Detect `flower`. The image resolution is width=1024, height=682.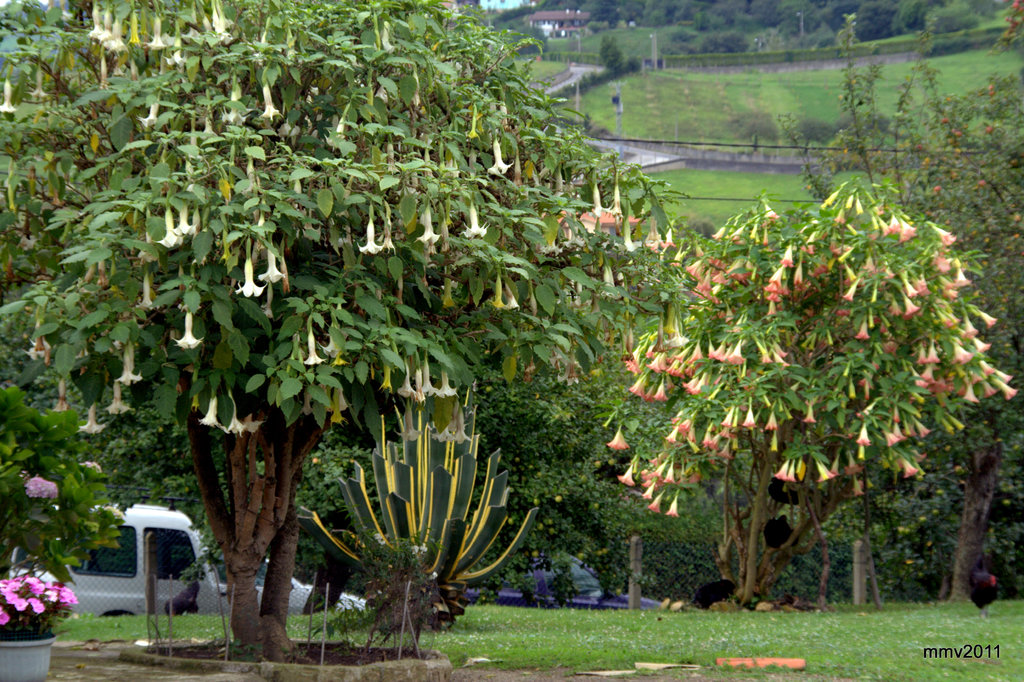
box(319, 323, 343, 353).
